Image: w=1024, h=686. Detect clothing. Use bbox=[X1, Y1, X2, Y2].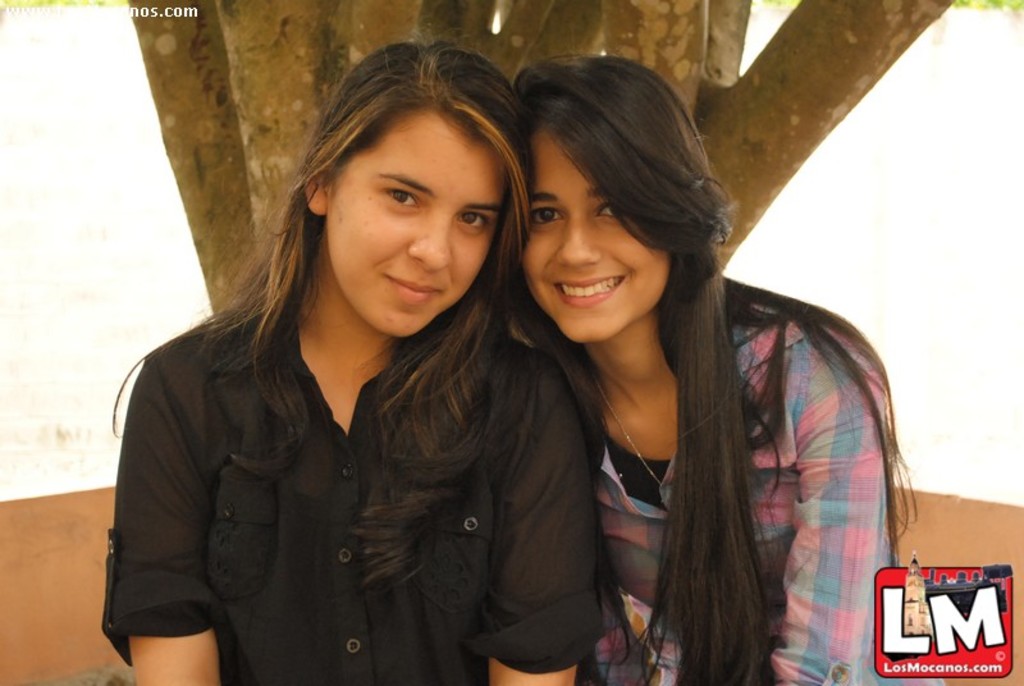
bbox=[97, 259, 591, 671].
